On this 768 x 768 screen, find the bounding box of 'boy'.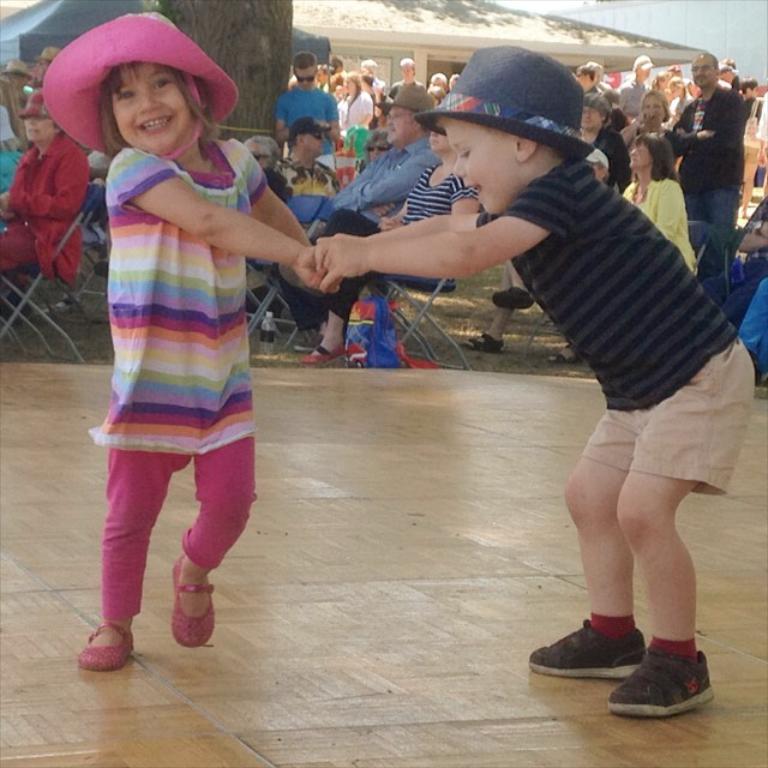
Bounding box: (313, 119, 754, 715).
